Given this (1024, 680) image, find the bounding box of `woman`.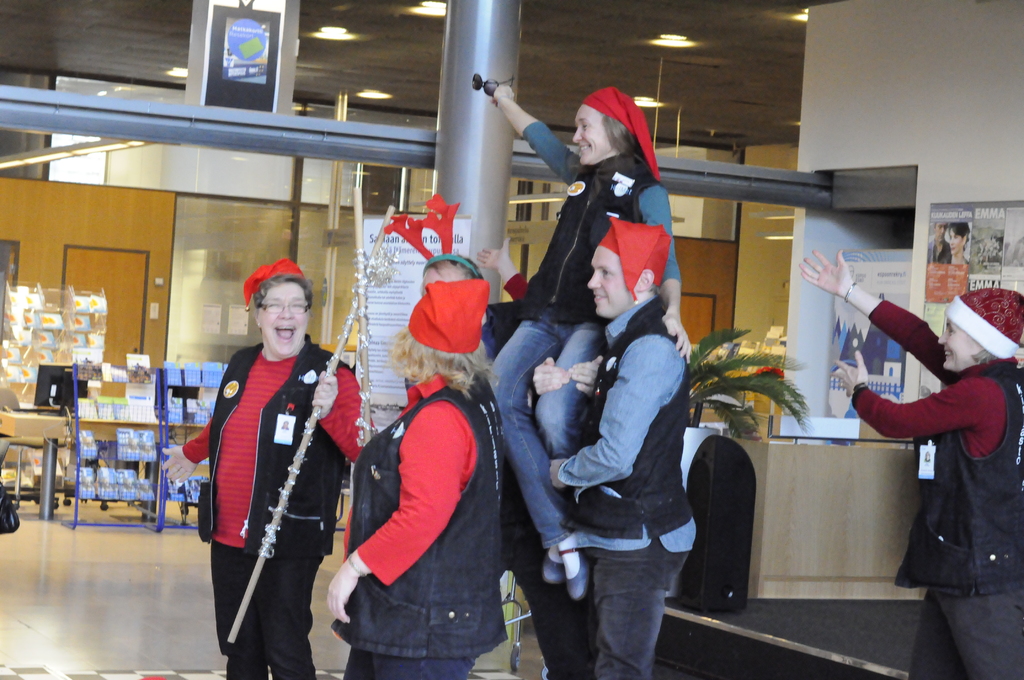
323 276 509 679.
